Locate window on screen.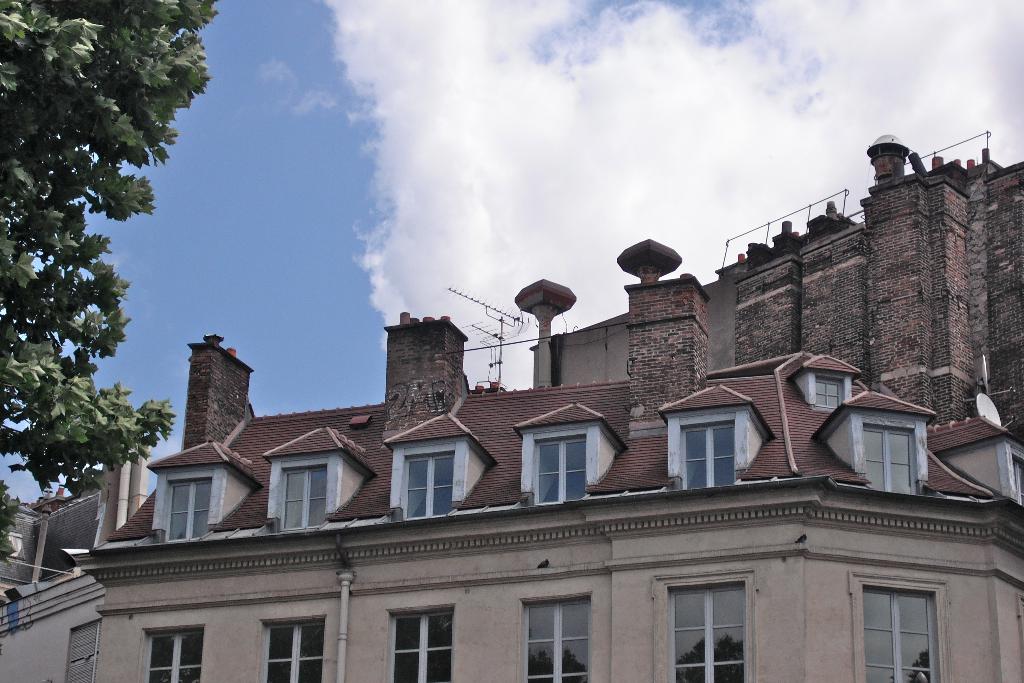
On screen at x1=863, y1=582, x2=949, y2=682.
